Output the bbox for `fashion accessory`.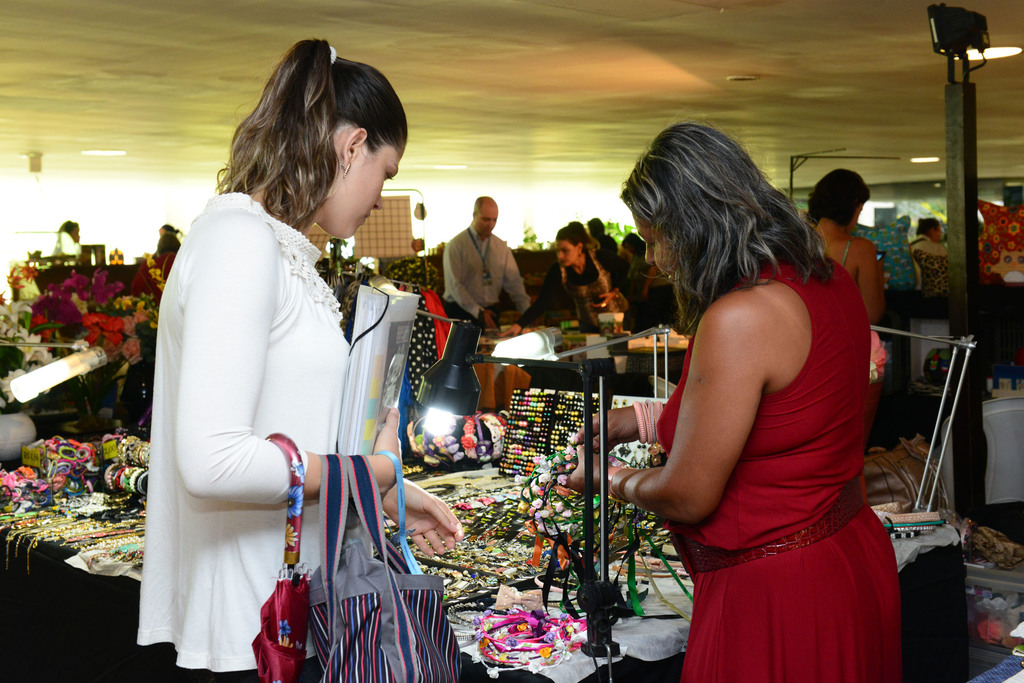
crop(309, 445, 459, 682).
